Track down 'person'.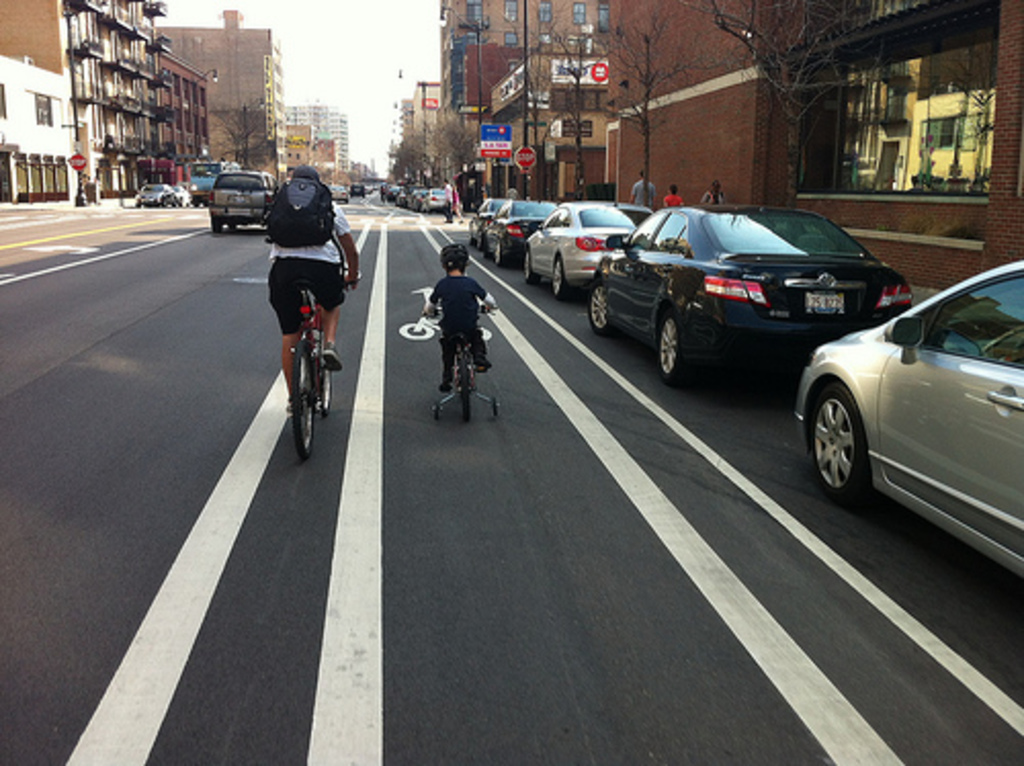
Tracked to locate(258, 164, 360, 403).
